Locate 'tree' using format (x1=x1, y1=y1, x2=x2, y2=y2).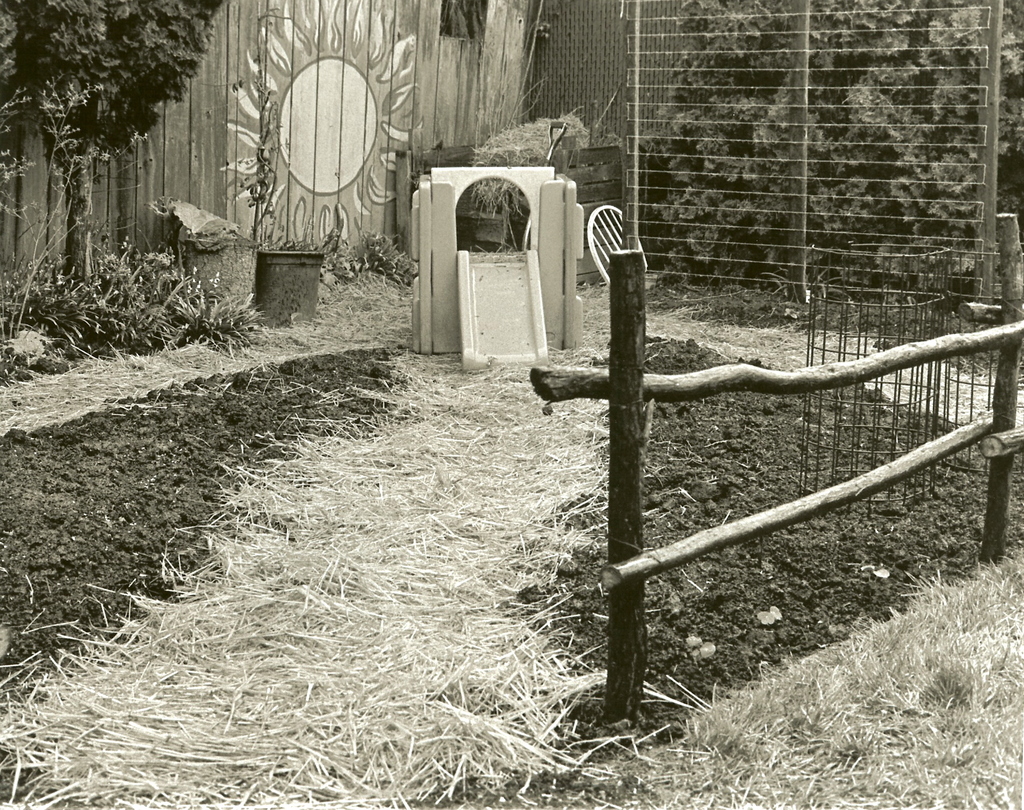
(x1=9, y1=3, x2=198, y2=274).
